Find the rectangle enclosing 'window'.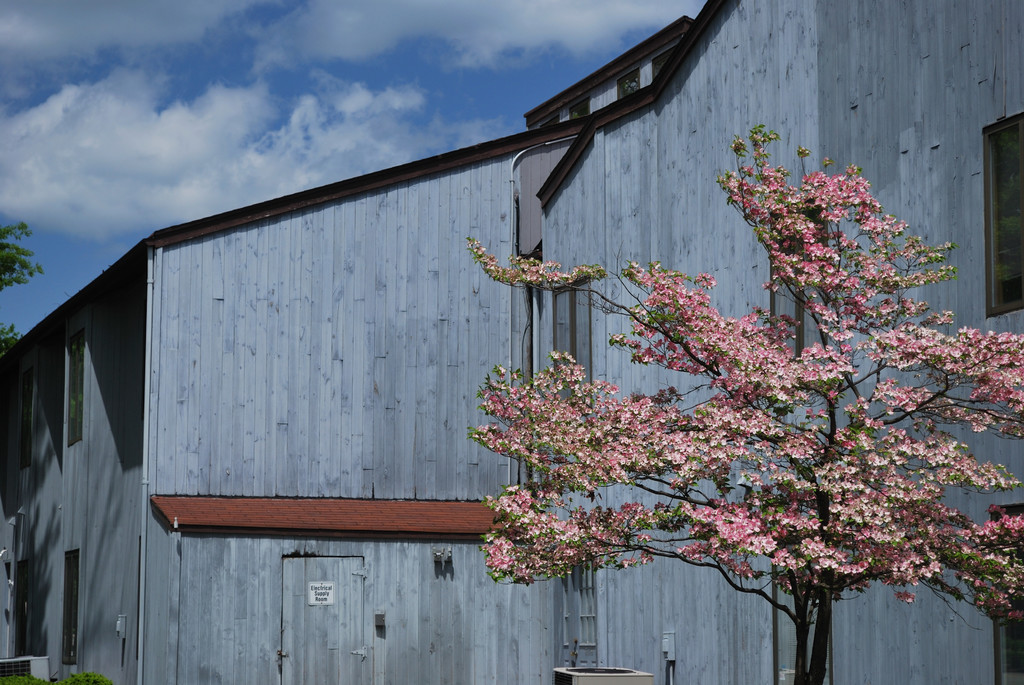
crop(982, 108, 1023, 323).
